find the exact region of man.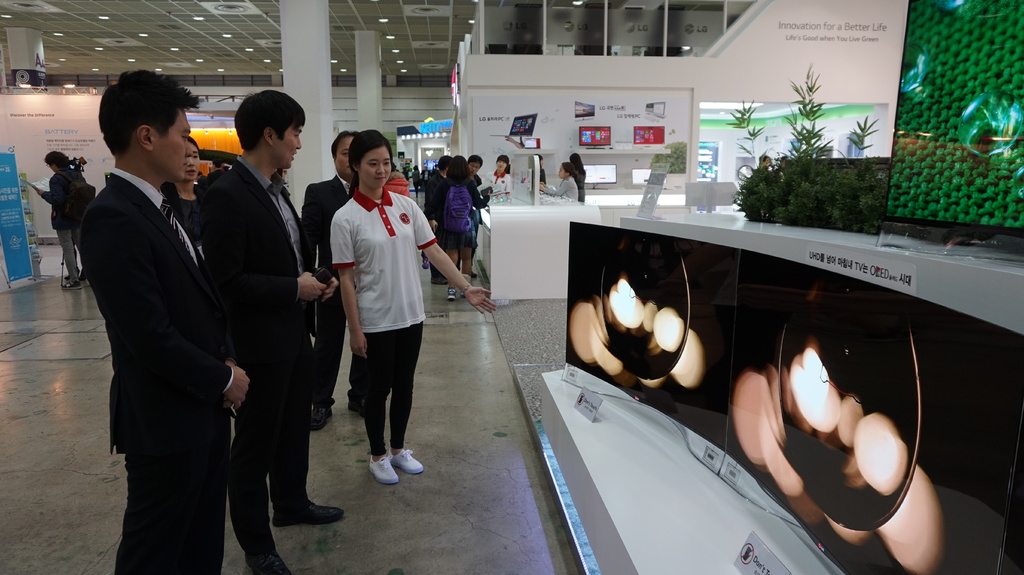
Exact region: x1=292, y1=127, x2=367, y2=437.
